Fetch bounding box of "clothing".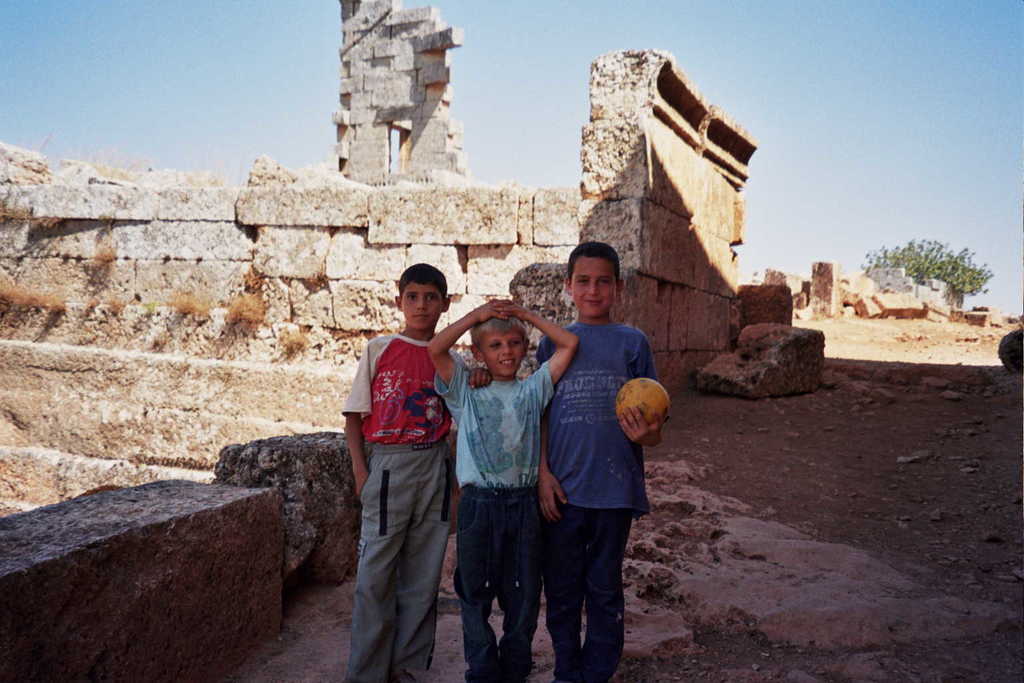
Bbox: l=539, t=322, r=661, b=682.
